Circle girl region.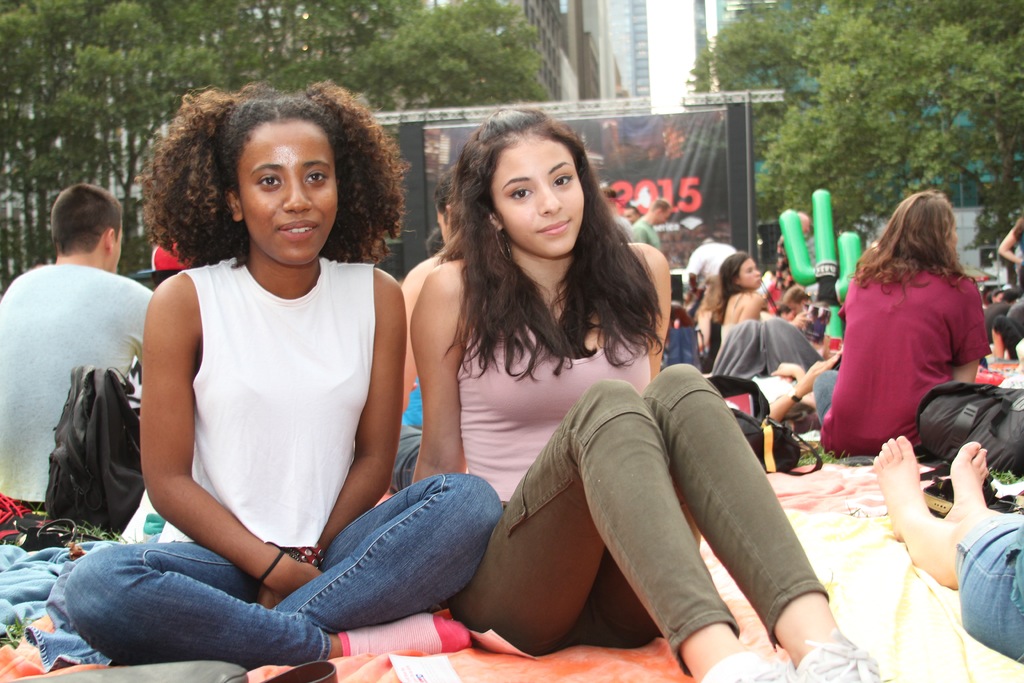
Region: (x1=703, y1=245, x2=760, y2=377).
